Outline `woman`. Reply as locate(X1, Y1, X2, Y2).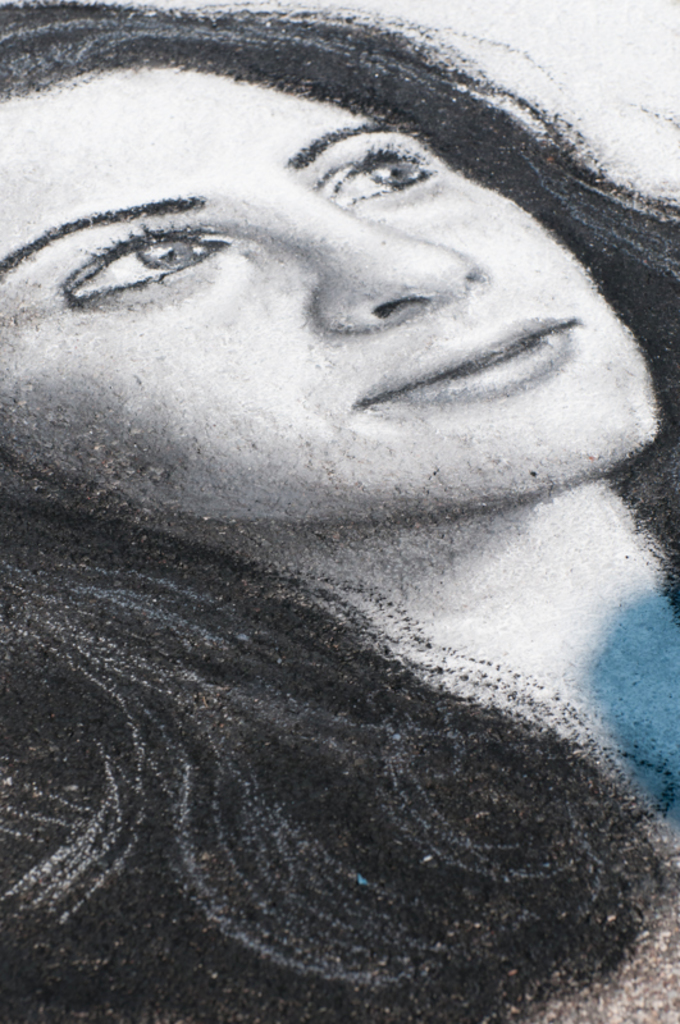
locate(0, 0, 679, 984).
